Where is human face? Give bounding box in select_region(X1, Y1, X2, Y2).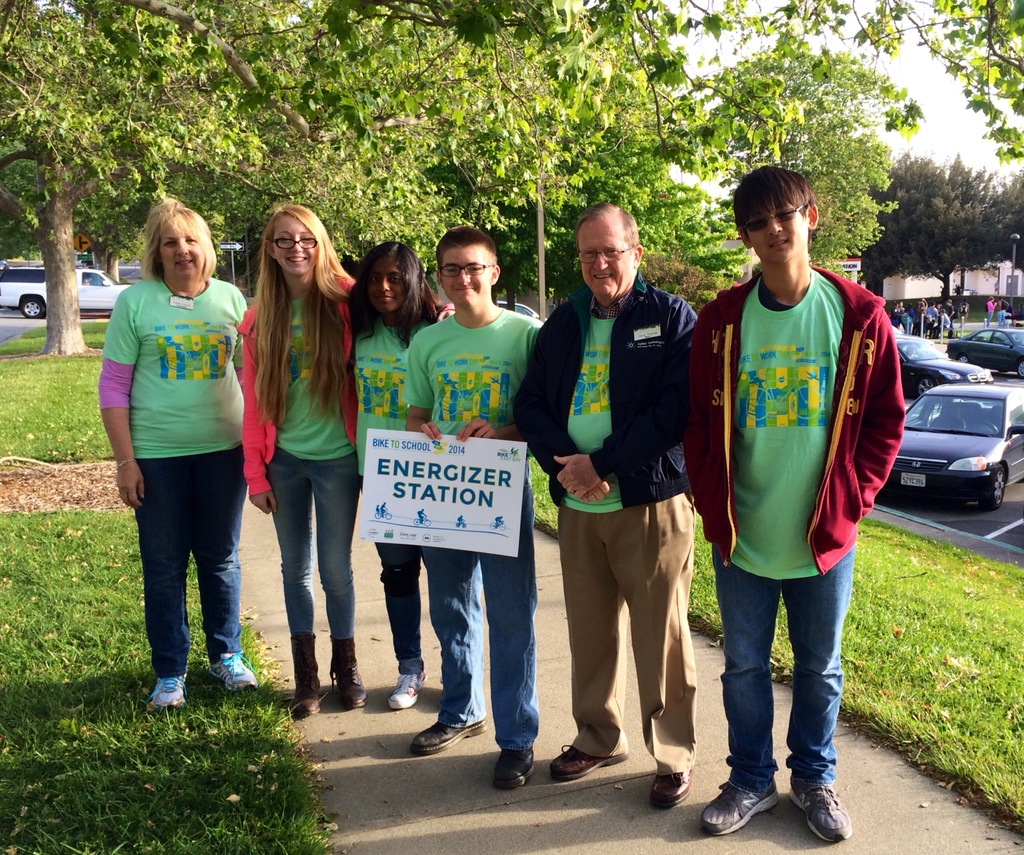
select_region(743, 198, 808, 263).
